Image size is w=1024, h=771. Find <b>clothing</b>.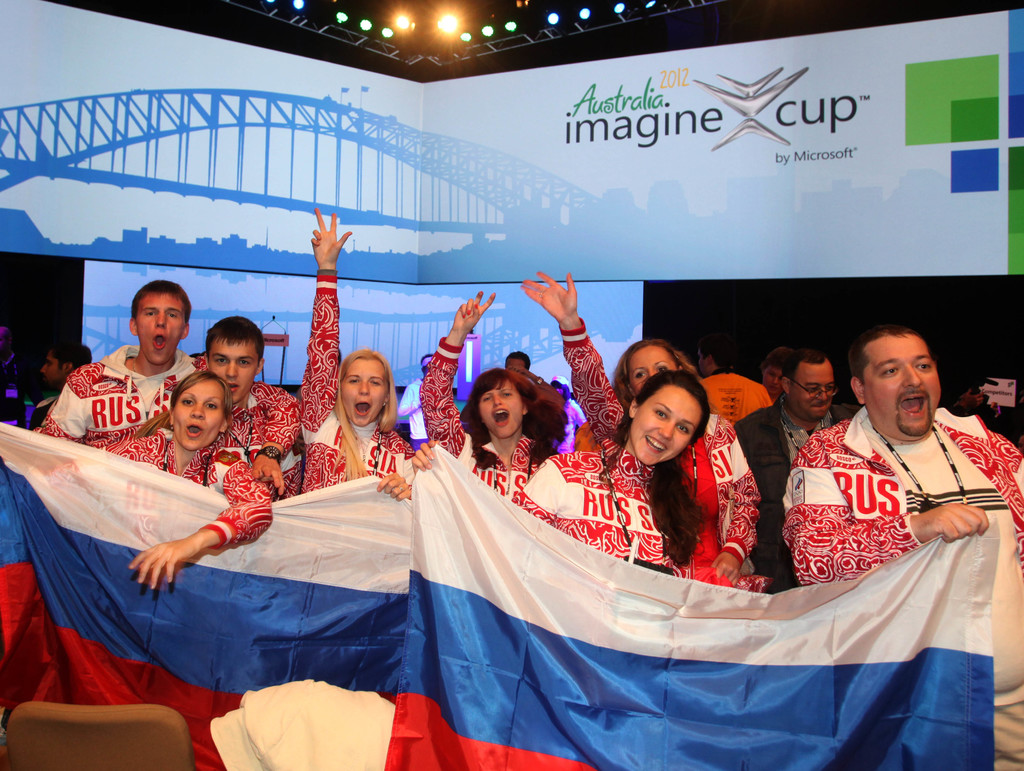
(left=35, top=342, right=205, bottom=453).
